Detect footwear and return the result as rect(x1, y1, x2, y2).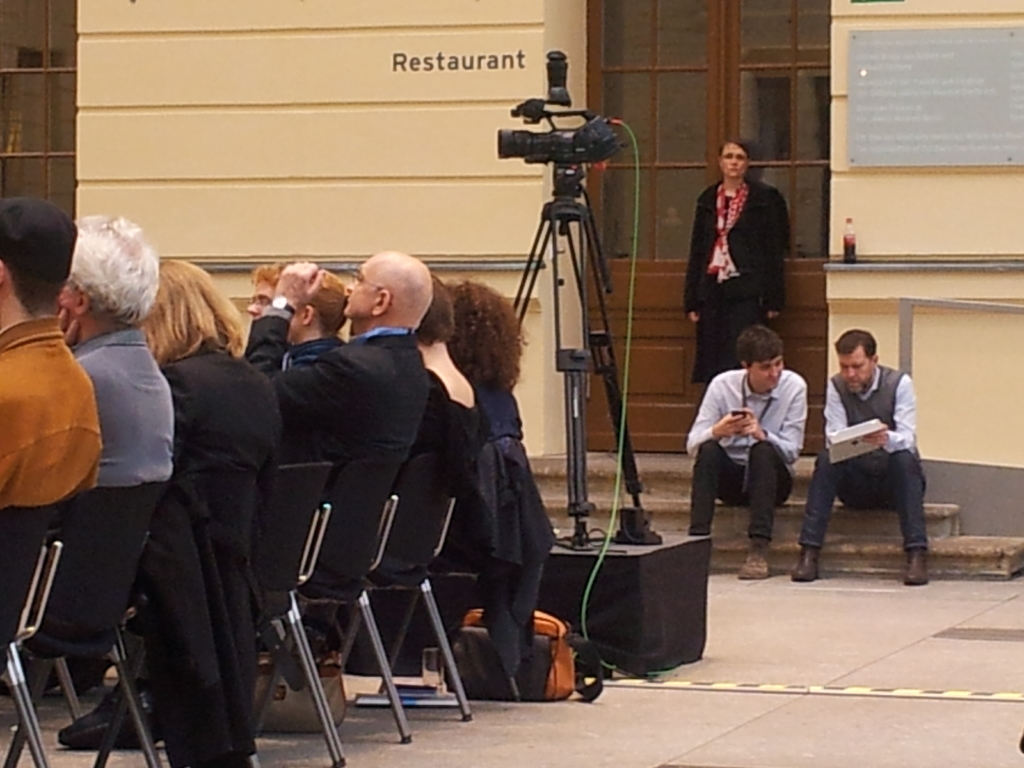
rect(791, 547, 817, 584).
